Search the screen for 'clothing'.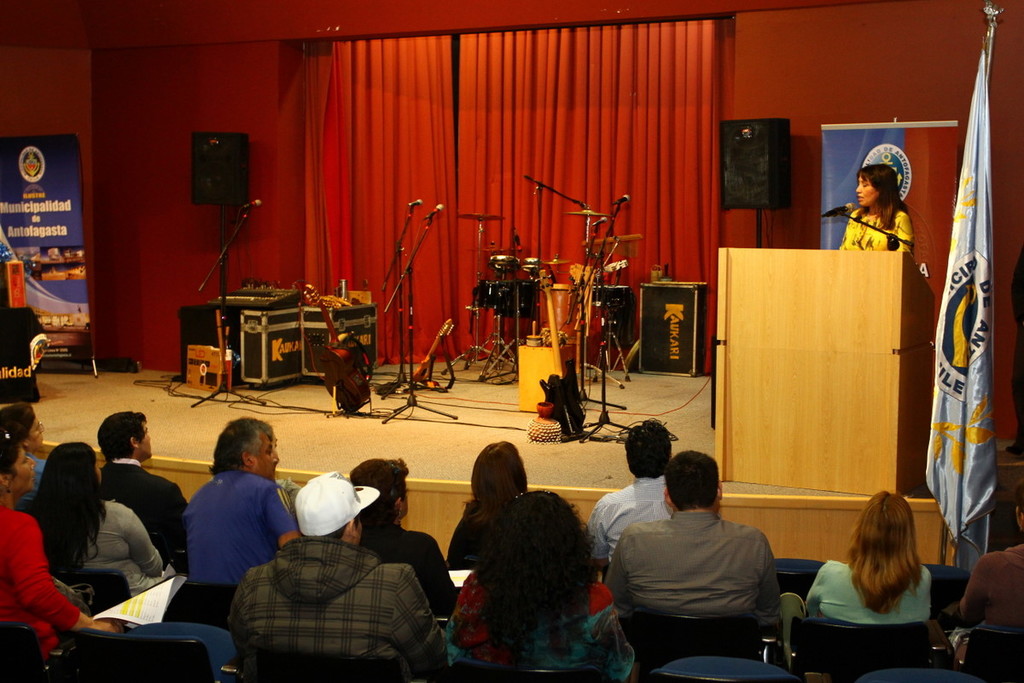
Found at (443,493,512,575).
